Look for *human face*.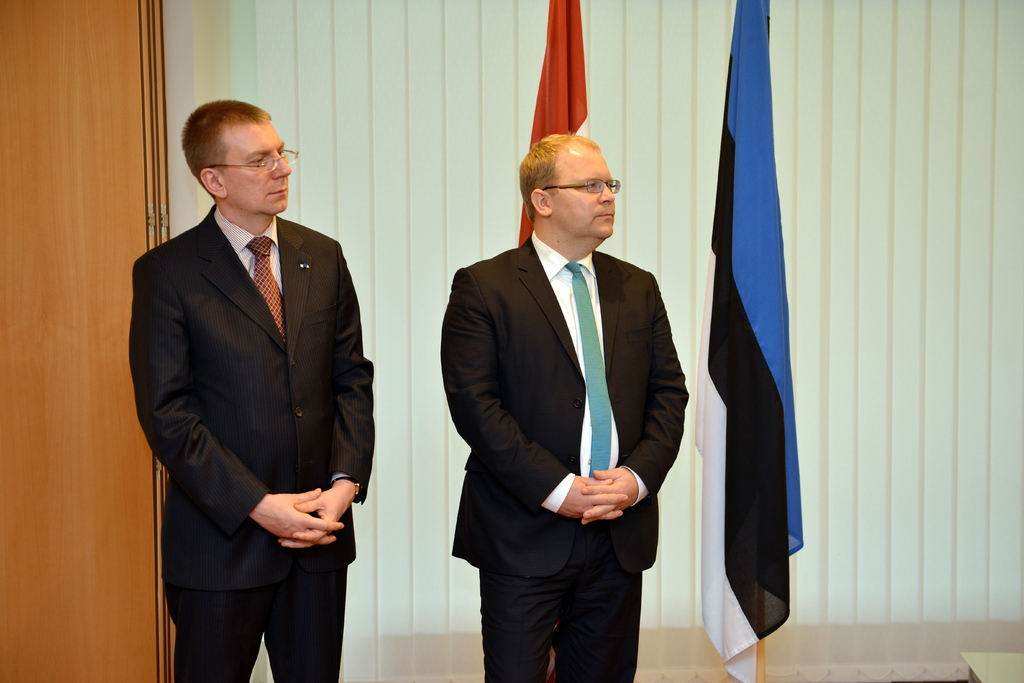
Found: (218, 124, 291, 215).
